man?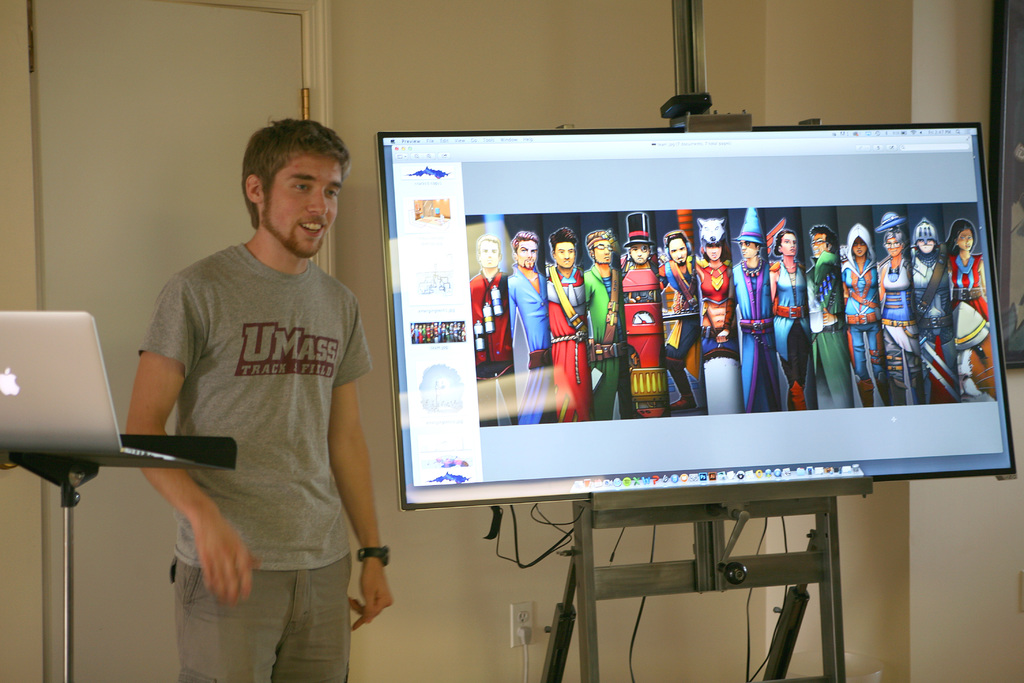
577,226,637,424
